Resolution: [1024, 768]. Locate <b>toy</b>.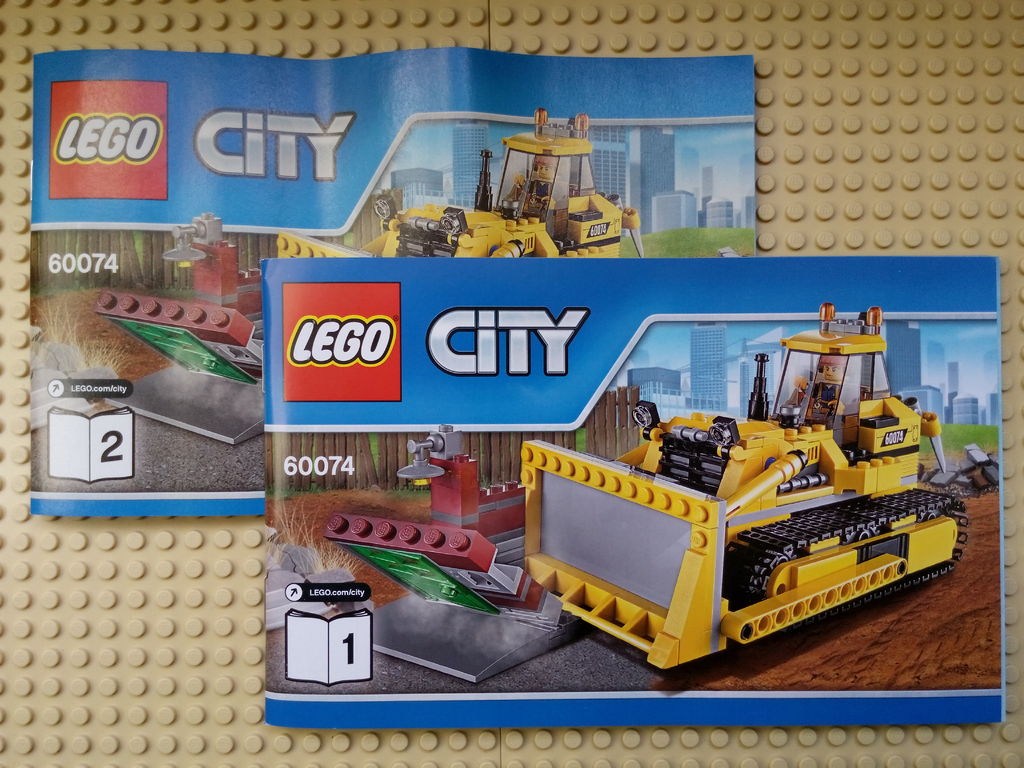
x1=490, y1=360, x2=998, y2=652.
